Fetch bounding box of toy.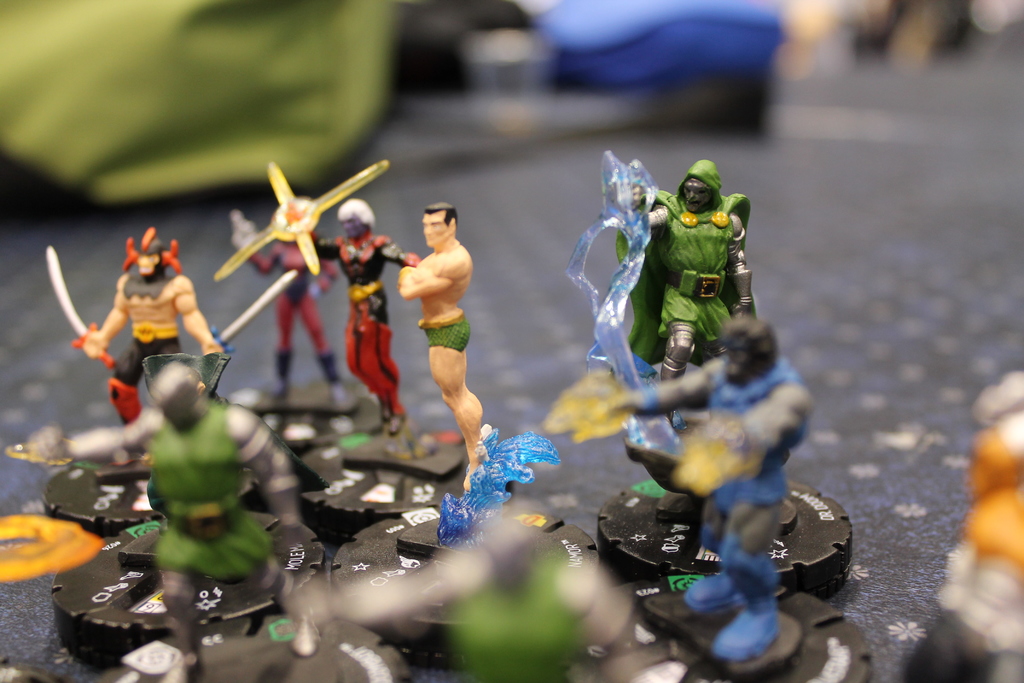
Bbox: (left=611, top=158, right=756, bottom=390).
